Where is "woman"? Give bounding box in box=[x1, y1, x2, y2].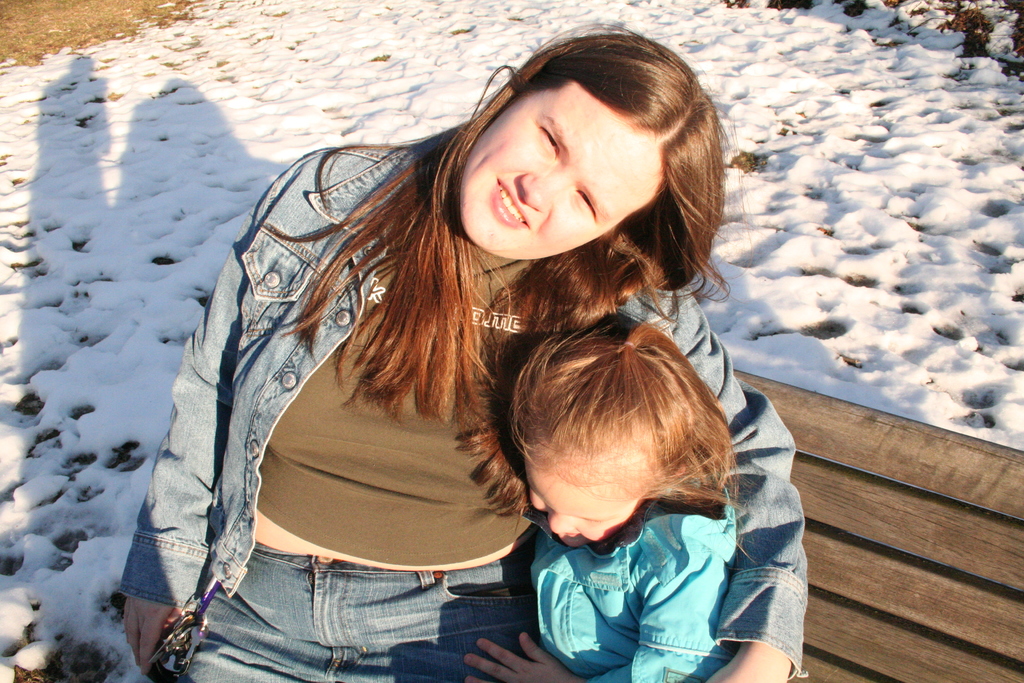
box=[116, 21, 807, 682].
